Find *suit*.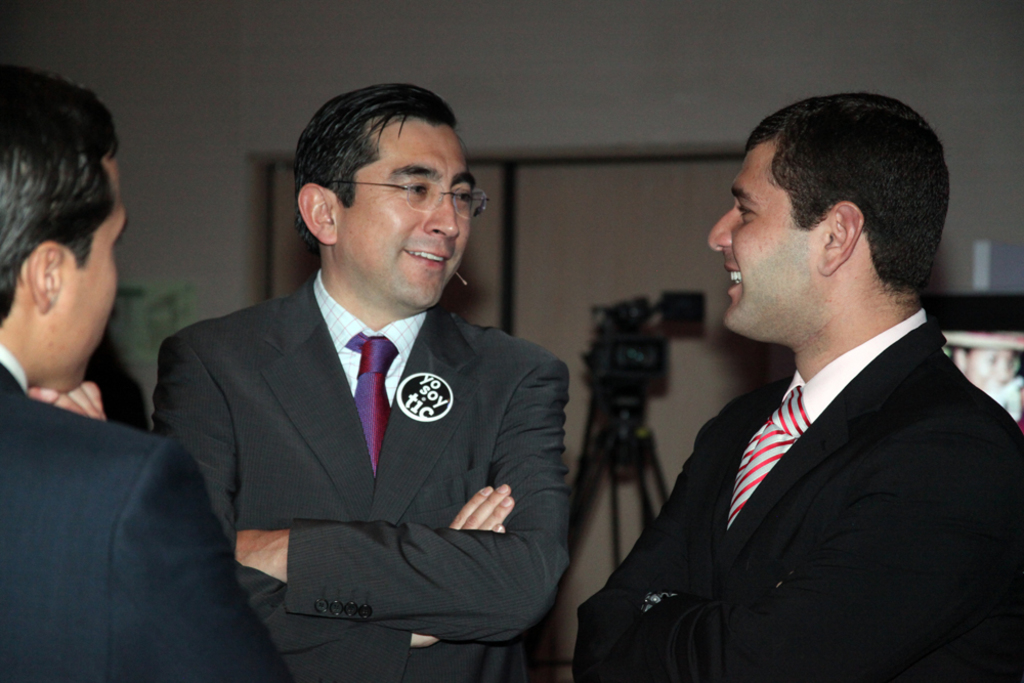
locate(563, 311, 1023, 682).
